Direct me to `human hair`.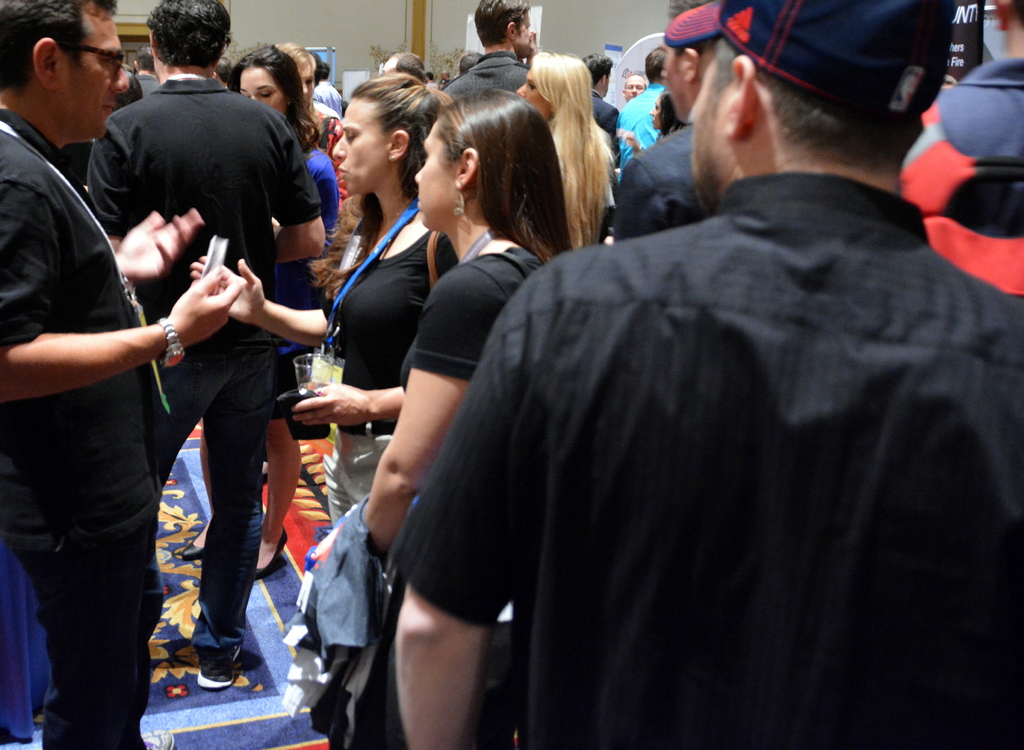
Direction: select_region(314, 53, 333, 83).
